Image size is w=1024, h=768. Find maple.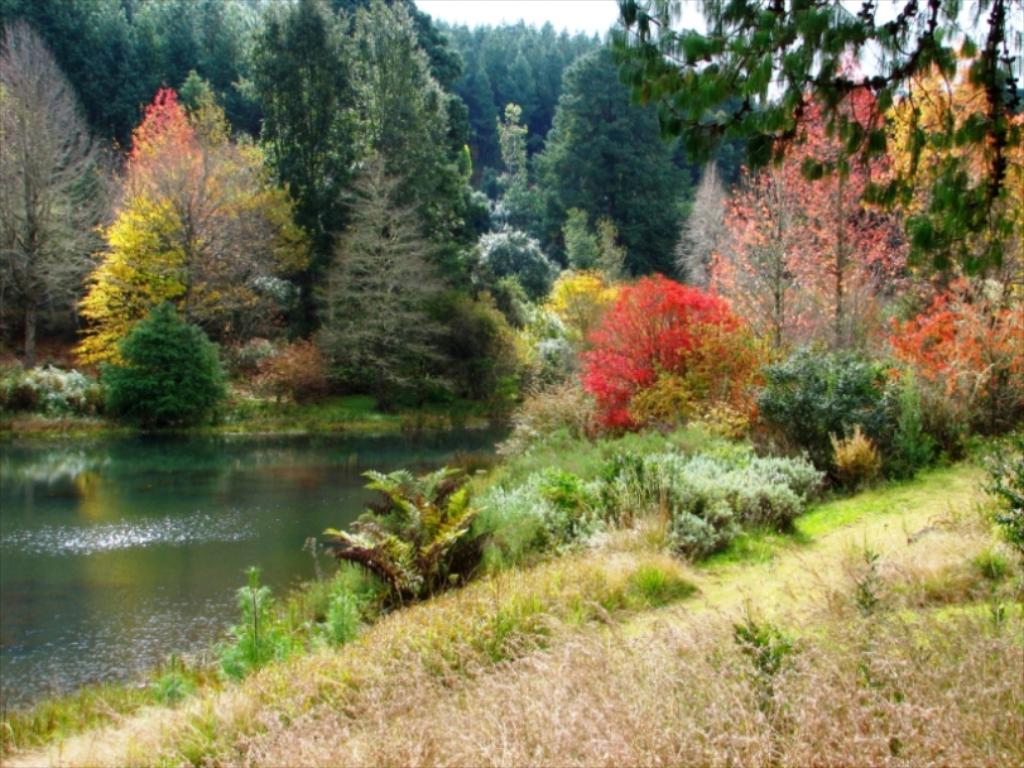
<bbox>639, 302, 755, 446</bbox>.
